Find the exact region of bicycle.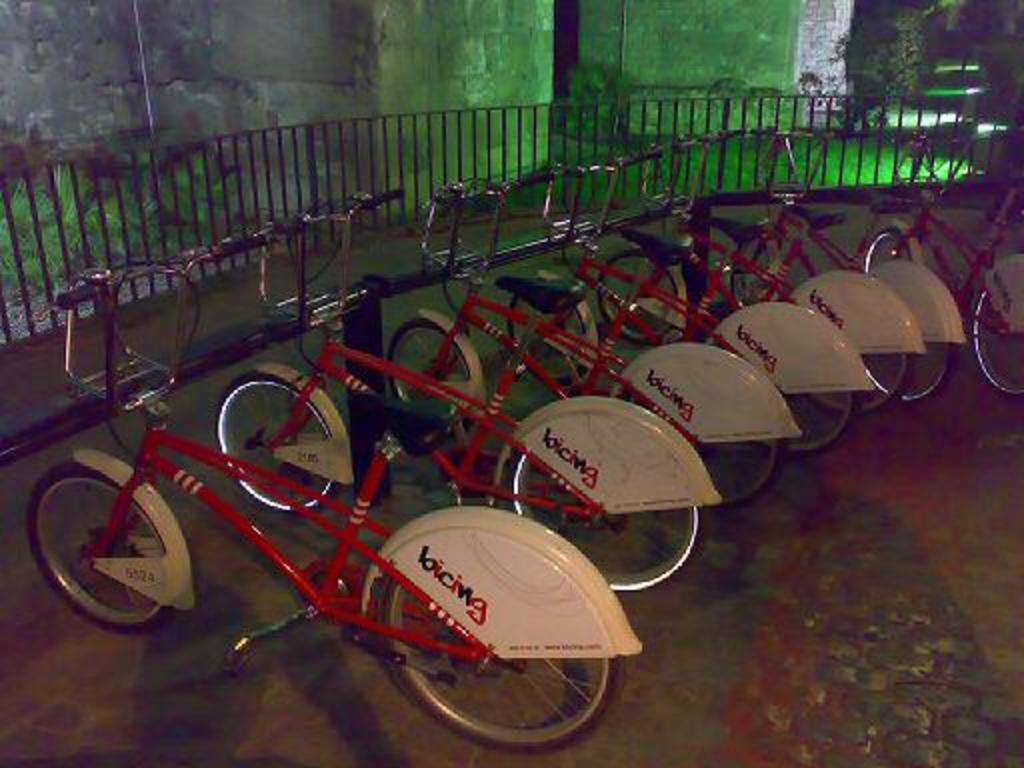
Exact region: locate(390, 174, 804, 516).
